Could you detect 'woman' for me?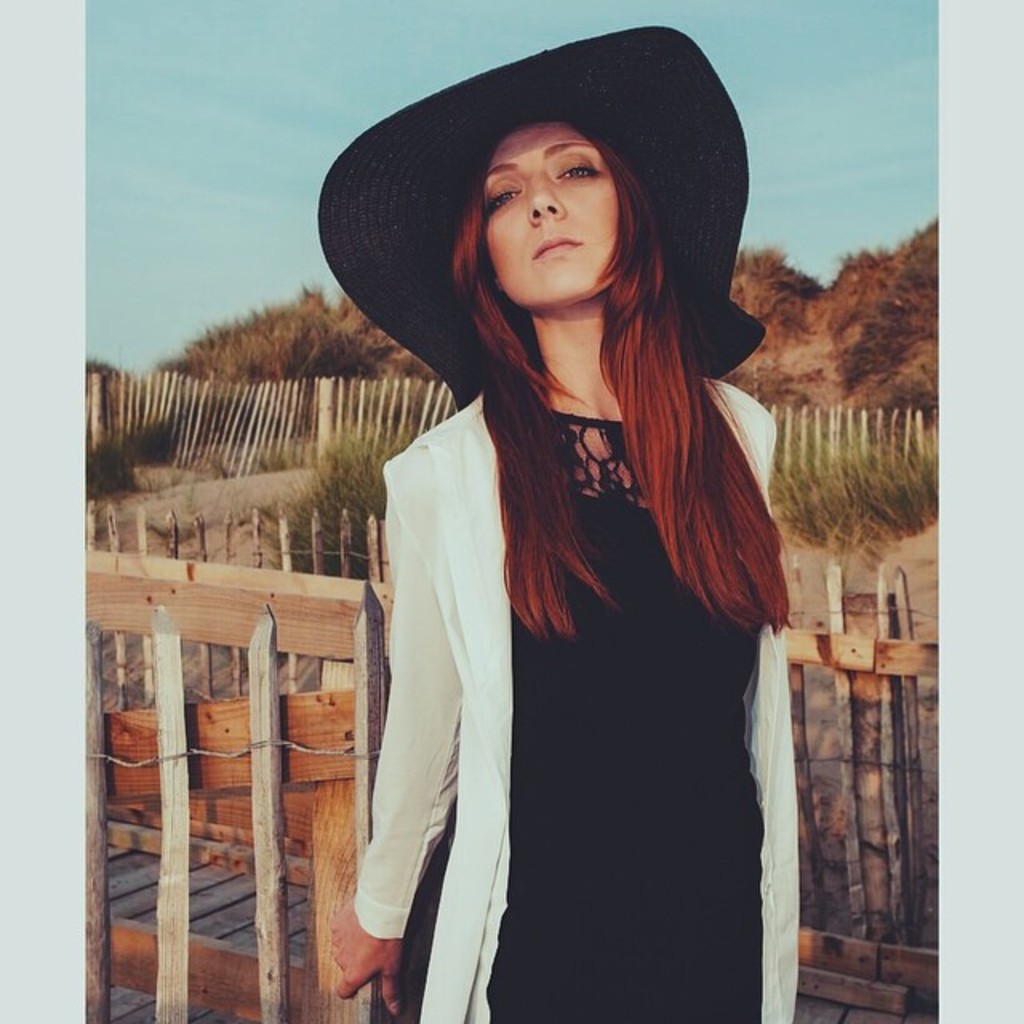
Detection result: pyautogui.locateOnScreen(317, 24, 795, 1022).
